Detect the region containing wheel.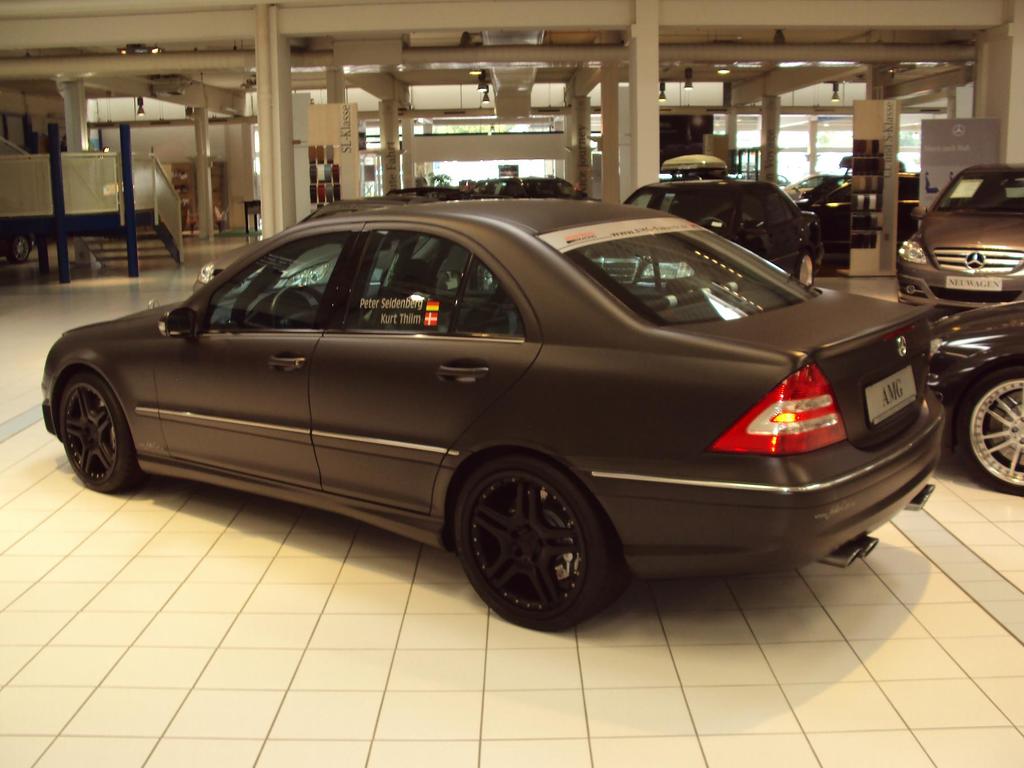
<region>451, 449, 620, 632</region>.
